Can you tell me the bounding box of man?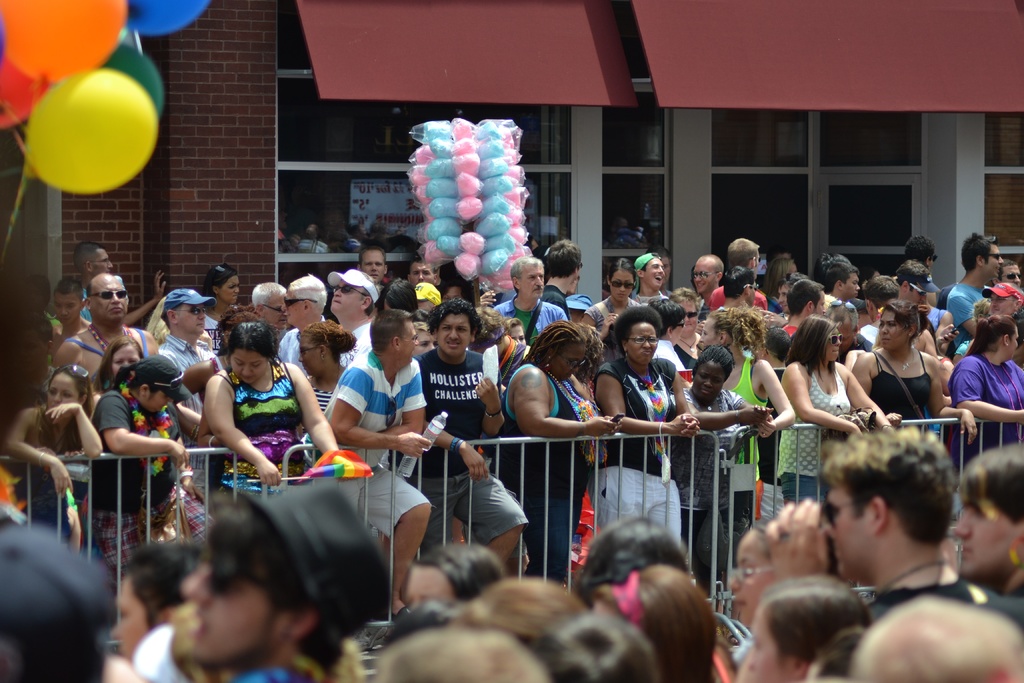
478/255/567/344.
